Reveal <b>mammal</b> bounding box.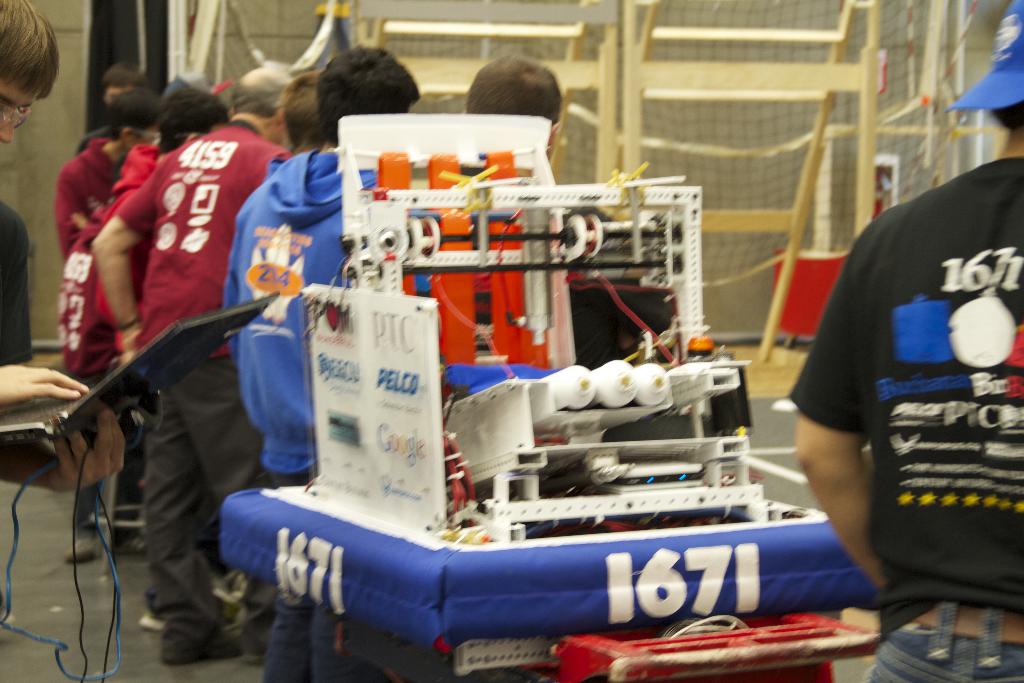
Revealed: select_region(790, 61, 1022, 672).
